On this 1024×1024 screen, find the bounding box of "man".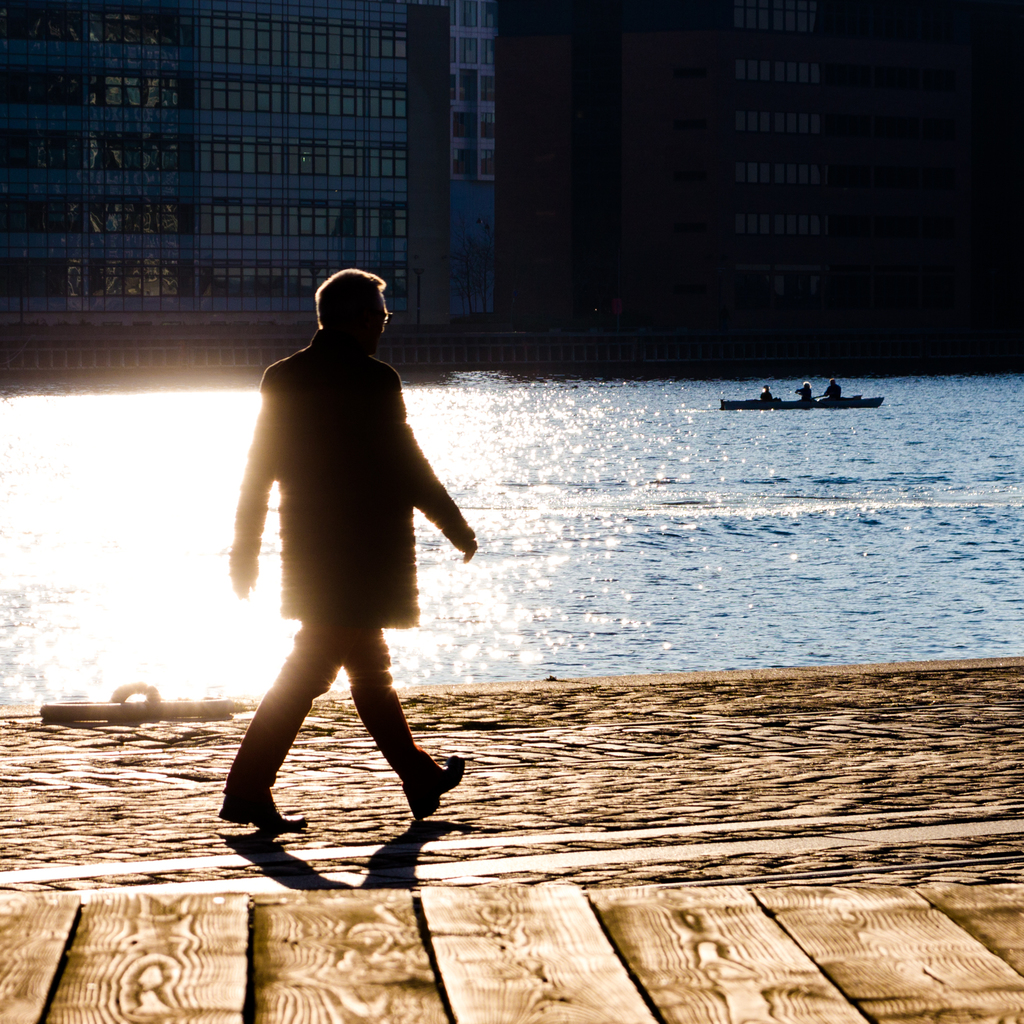
Bounding box: rect(210, 271, 483, 868).
